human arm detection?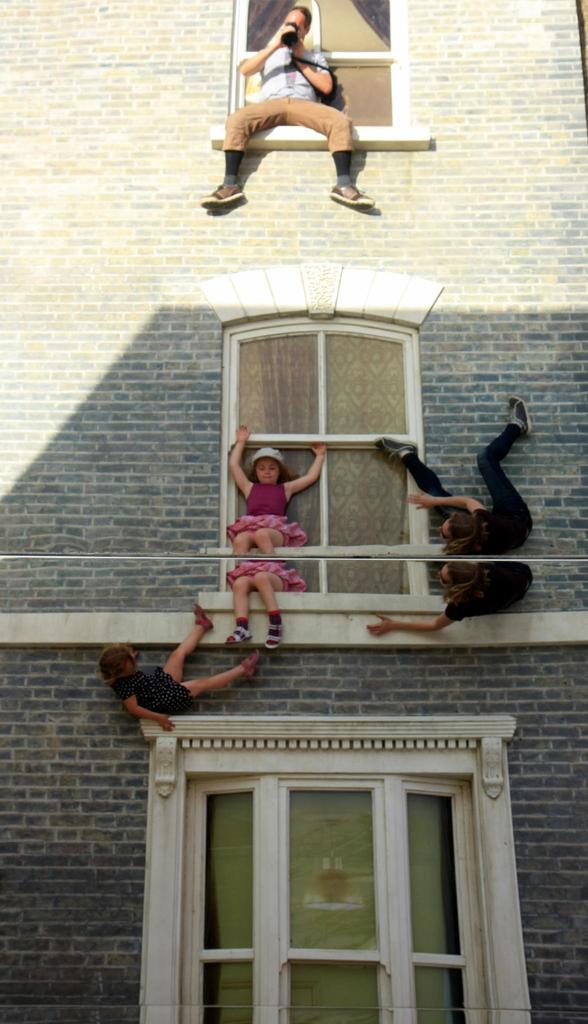
(283,436,327,492)
